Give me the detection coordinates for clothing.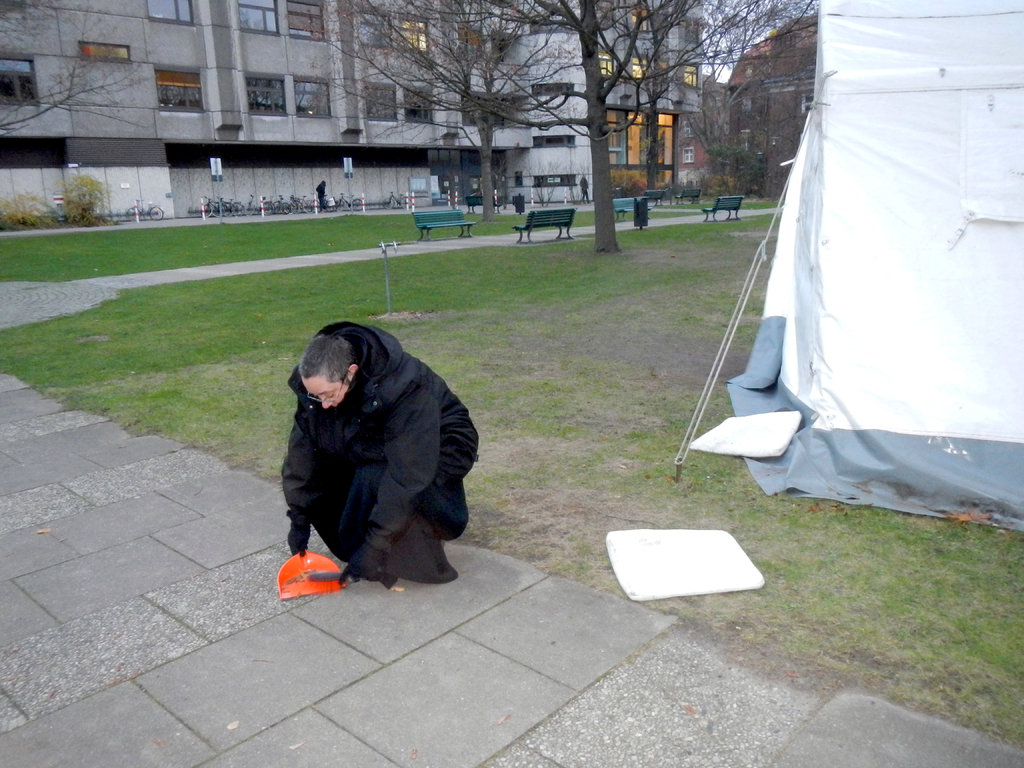
x1=280, y1=320, x2=481, y2=579.
